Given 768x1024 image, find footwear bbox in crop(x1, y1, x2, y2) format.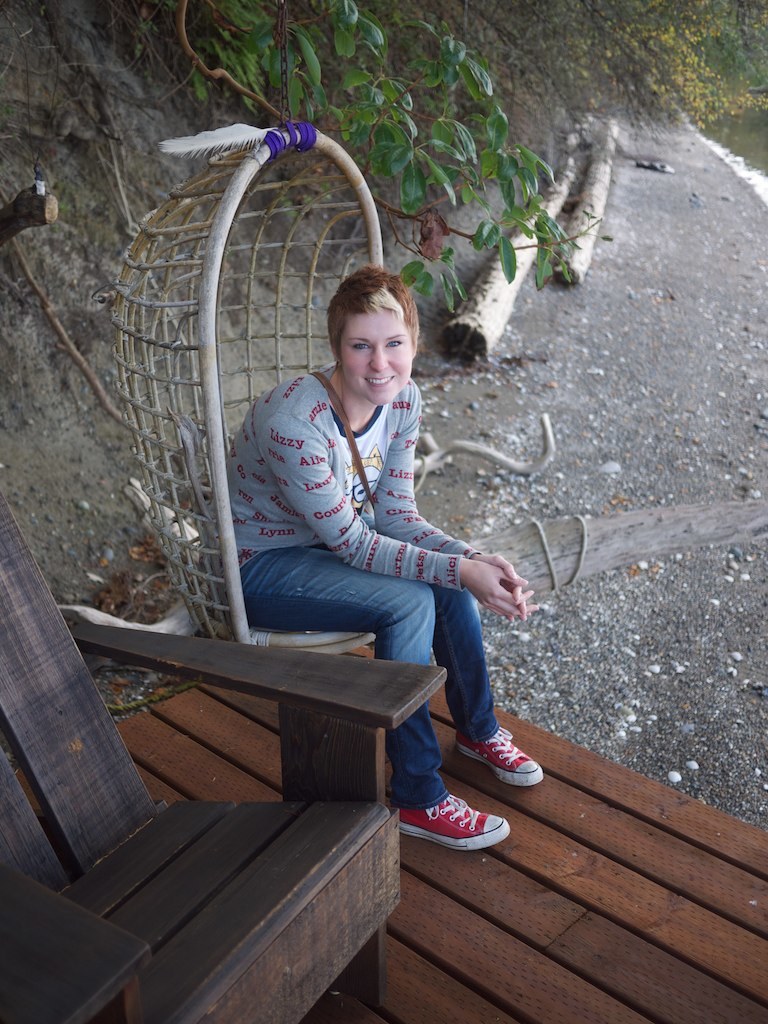
crop(395, 796, 509, 851).
